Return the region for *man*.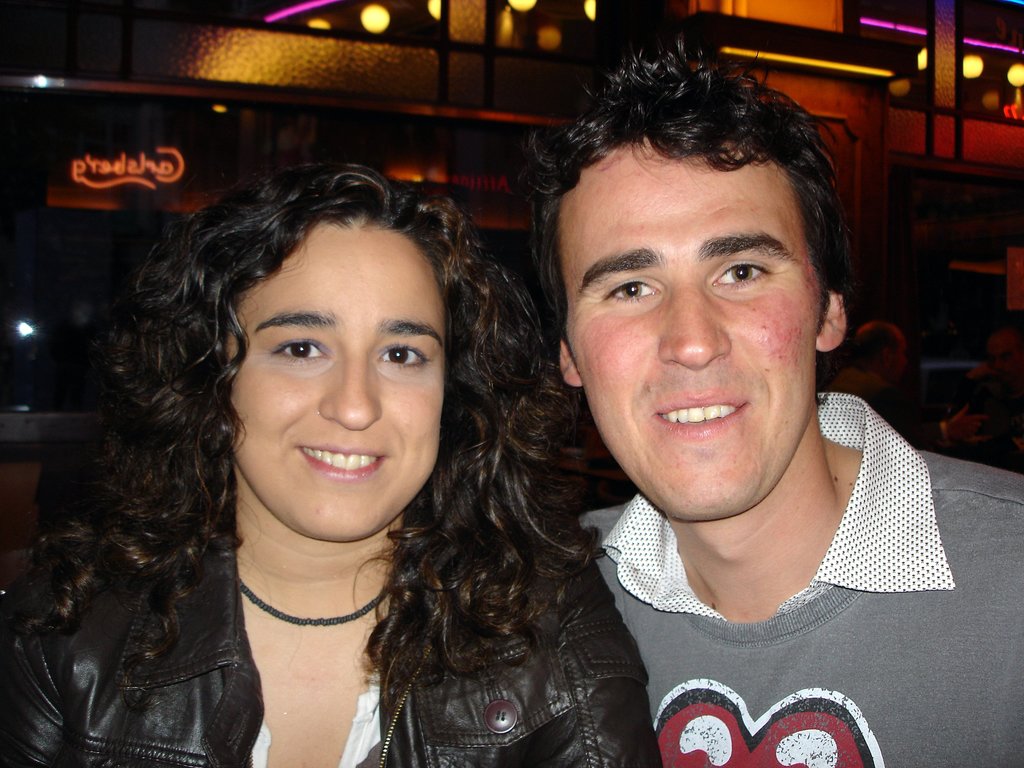
Rect(433, 36, 1012, 767).
